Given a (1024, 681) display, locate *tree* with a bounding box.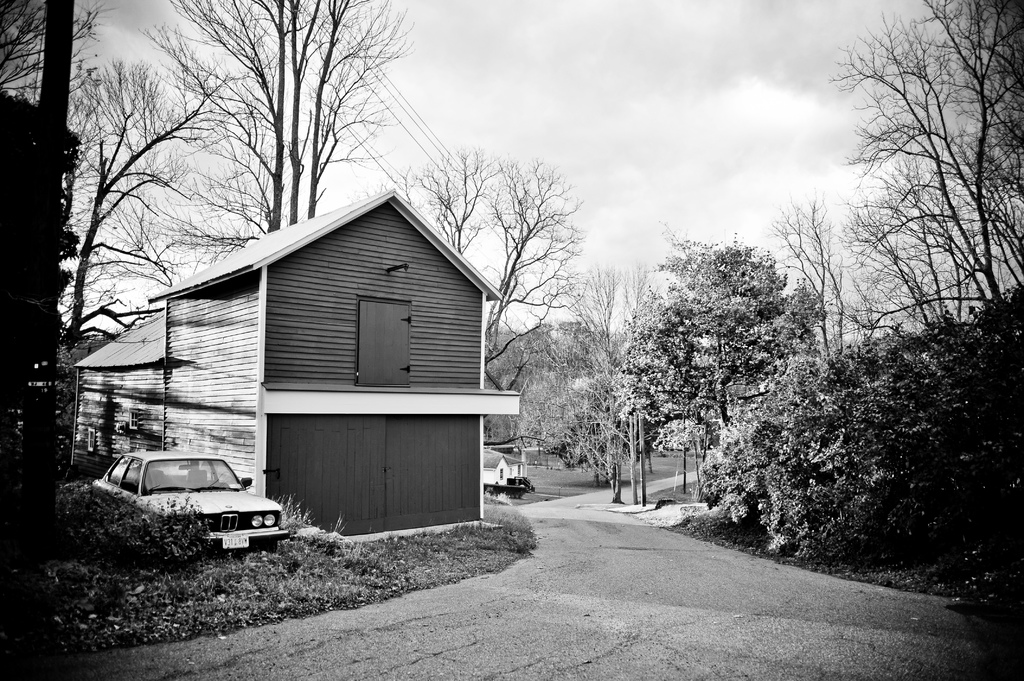
Located: x1=69, y1=56, x2=227, y2=355.
